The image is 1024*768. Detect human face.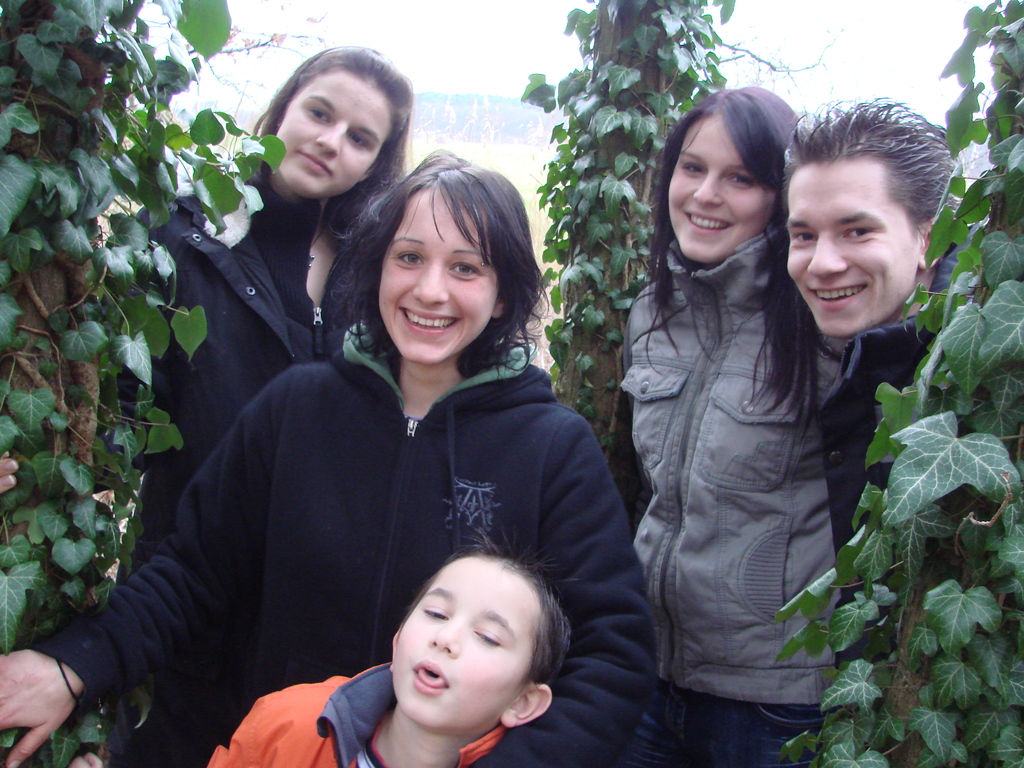
Detection: 393 556 536 728.
